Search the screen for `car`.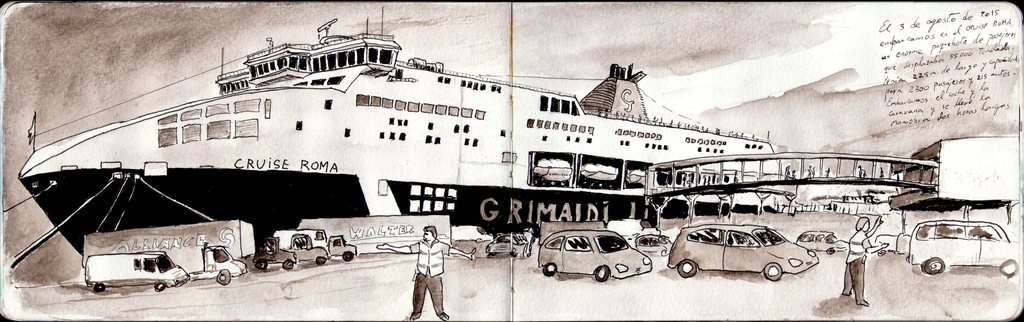
Found at [668,217,828,278].
